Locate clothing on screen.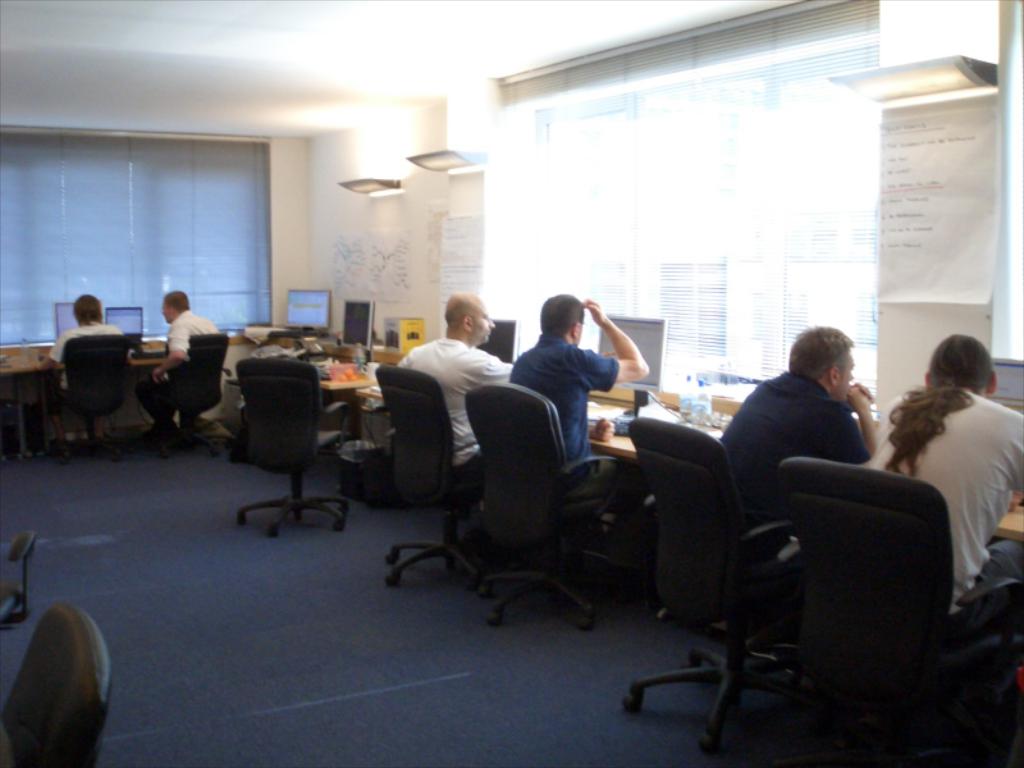
On screen at [56,316,131,385].
